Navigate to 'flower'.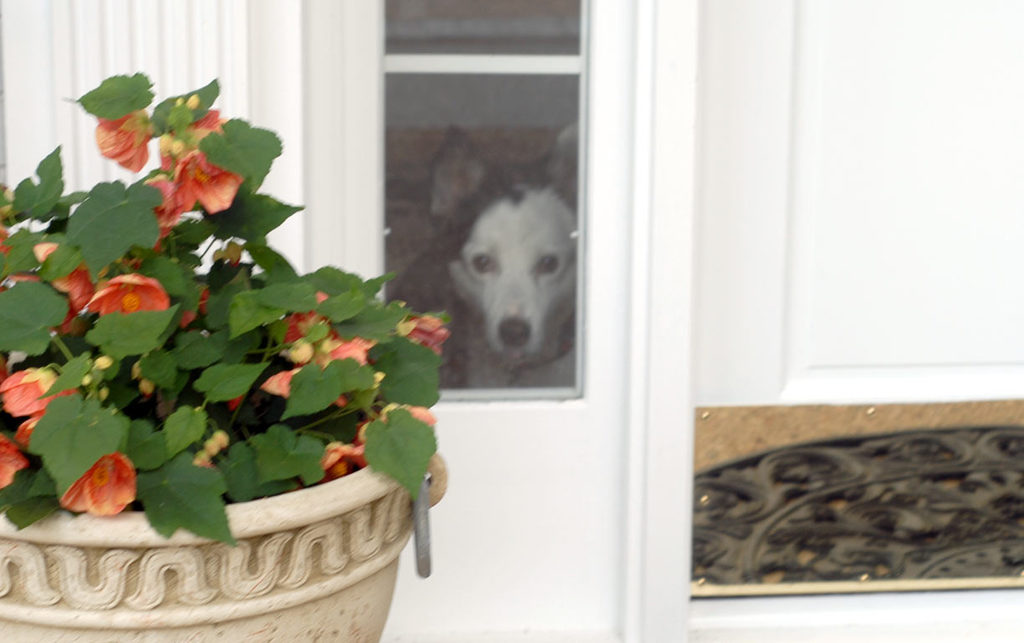
Navigation target: region(90, 111, 152, 173).
